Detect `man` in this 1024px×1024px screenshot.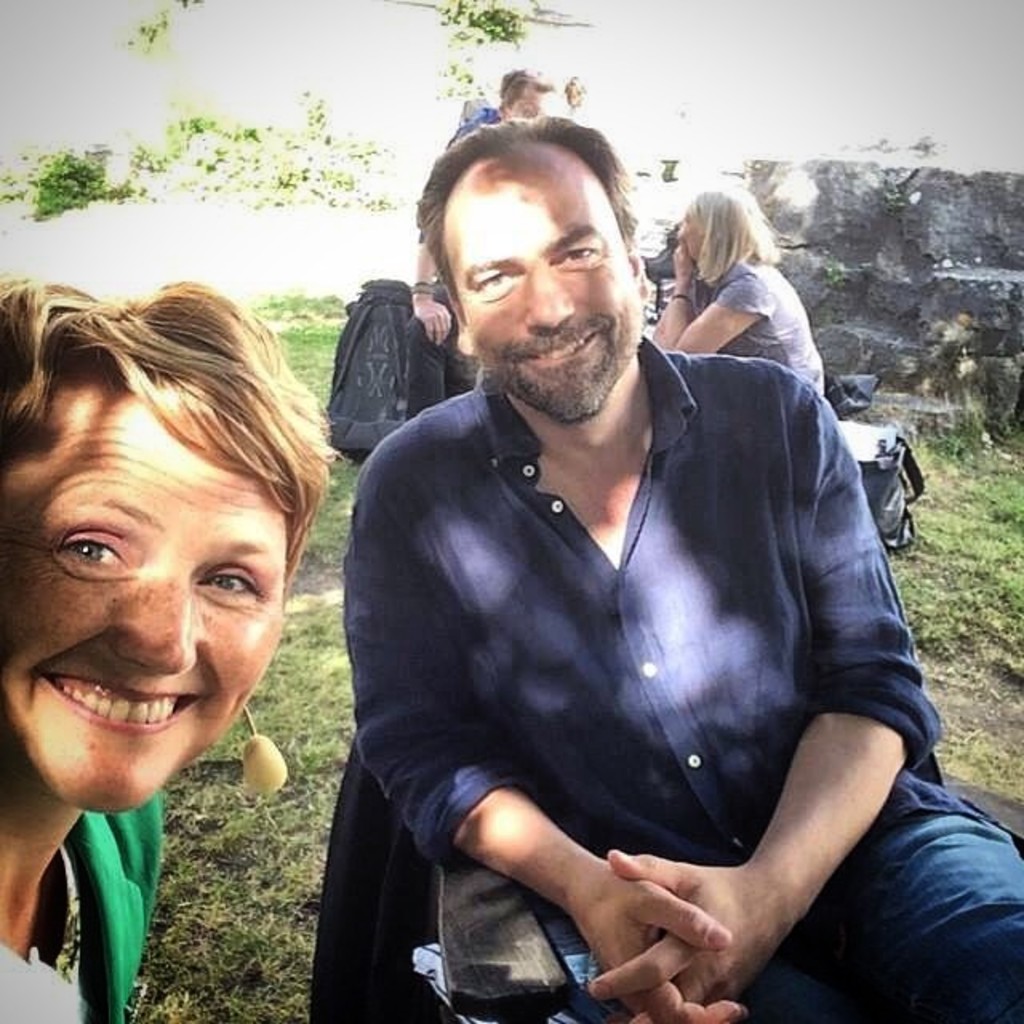
Detection: bbox=[325, 114, 966, 1022].
